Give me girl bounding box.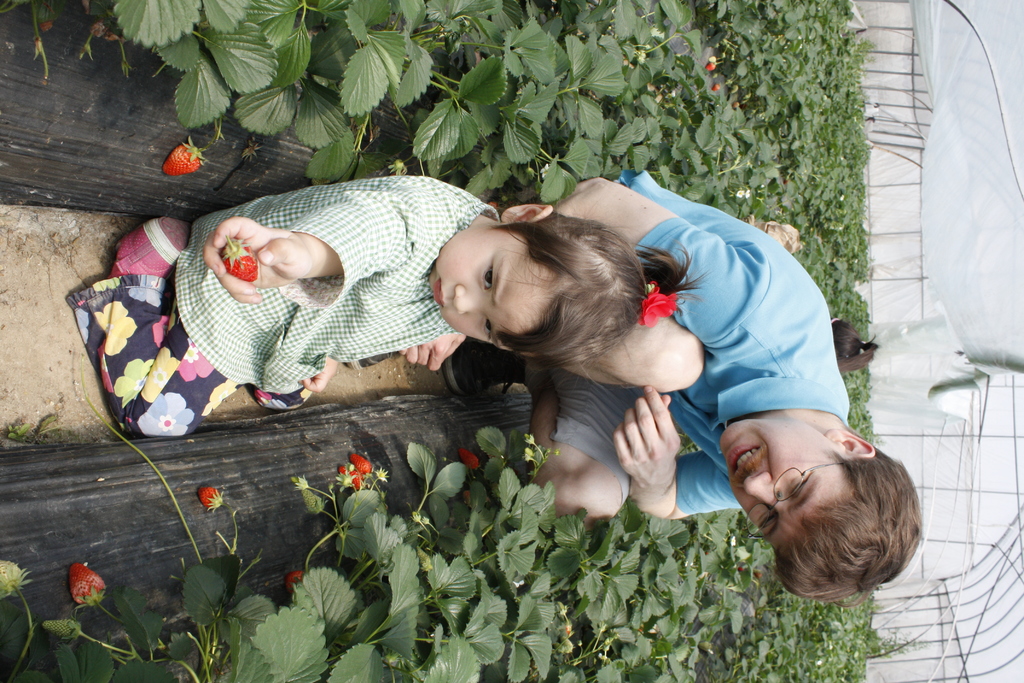
<bbox>67, 168, 711, 441</bbox>.
